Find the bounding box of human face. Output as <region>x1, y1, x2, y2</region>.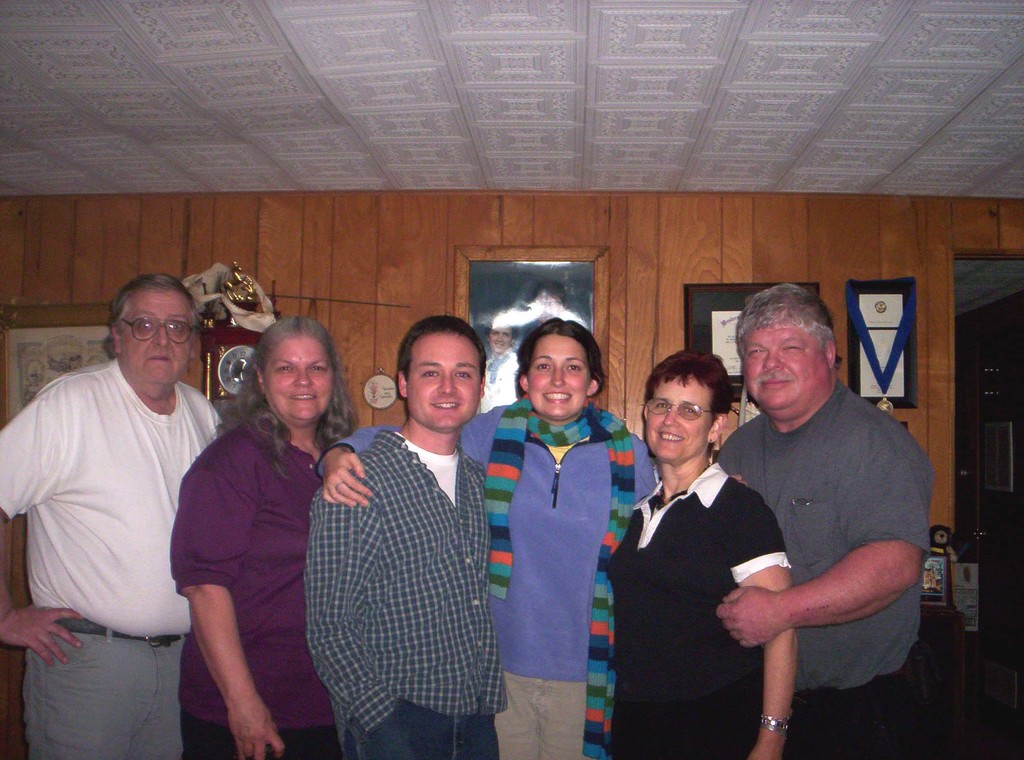
<region>407, 333, 483, 430</region>.
